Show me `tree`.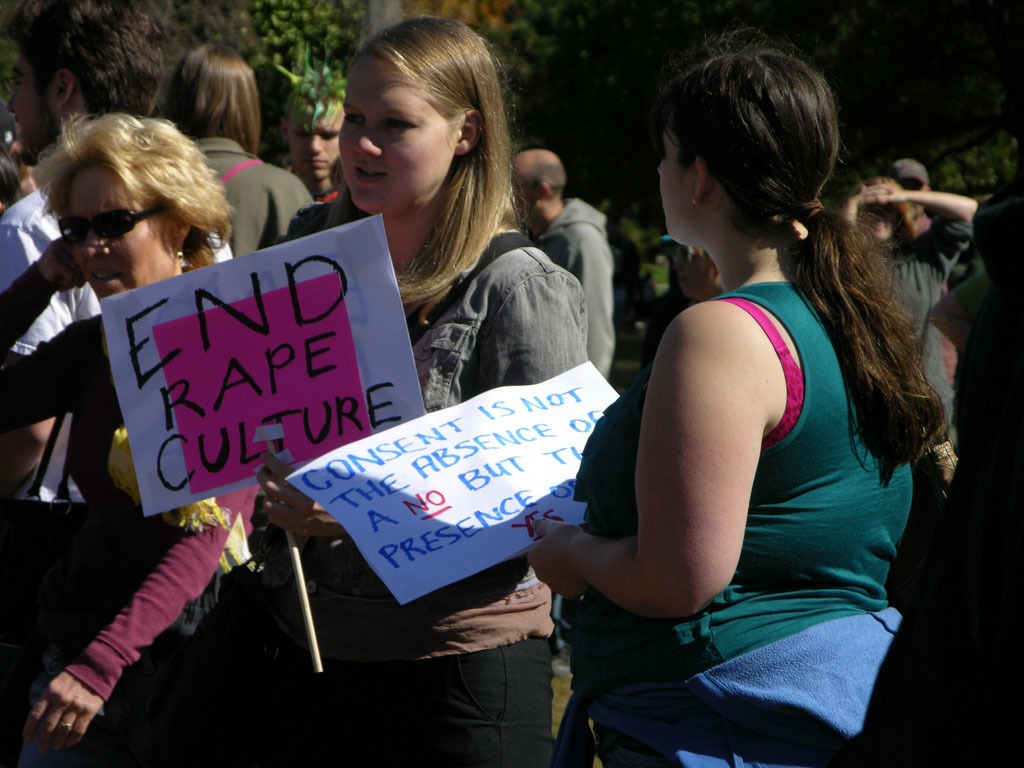
`tree` is here: locate(474, 0, 727, 235).
